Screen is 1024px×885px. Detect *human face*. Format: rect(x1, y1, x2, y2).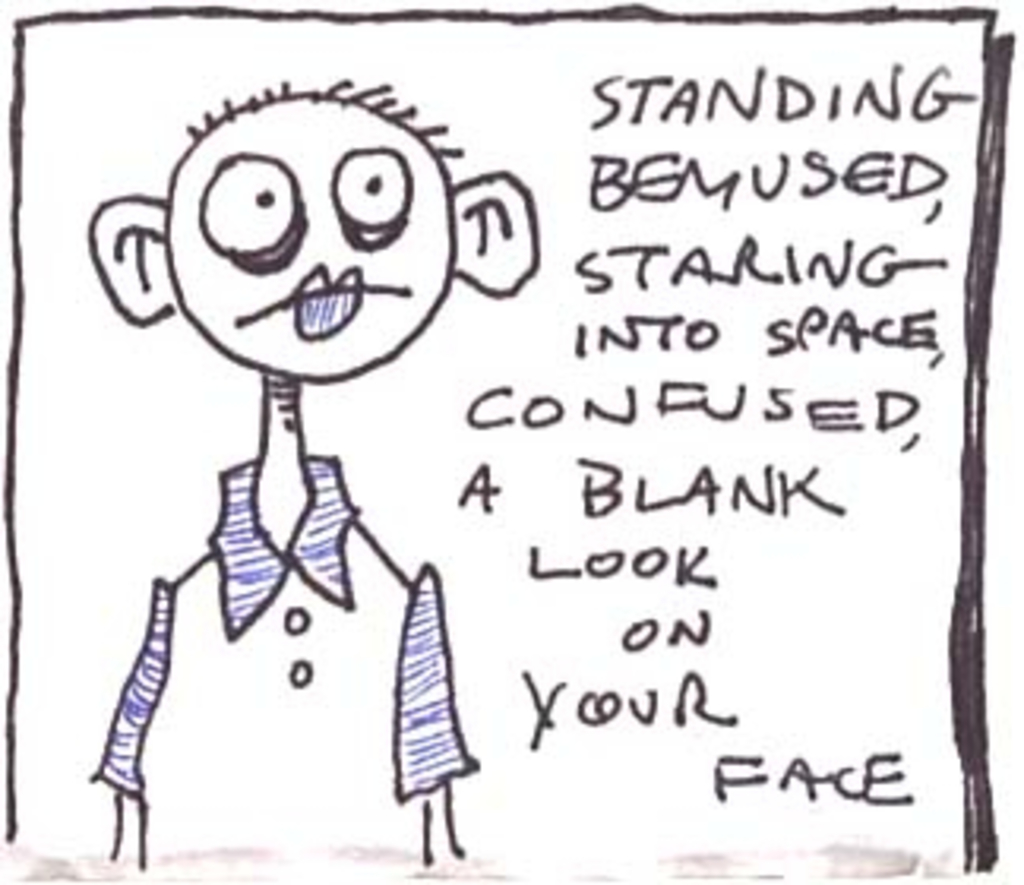
rect(171, 92, 449, 376).
